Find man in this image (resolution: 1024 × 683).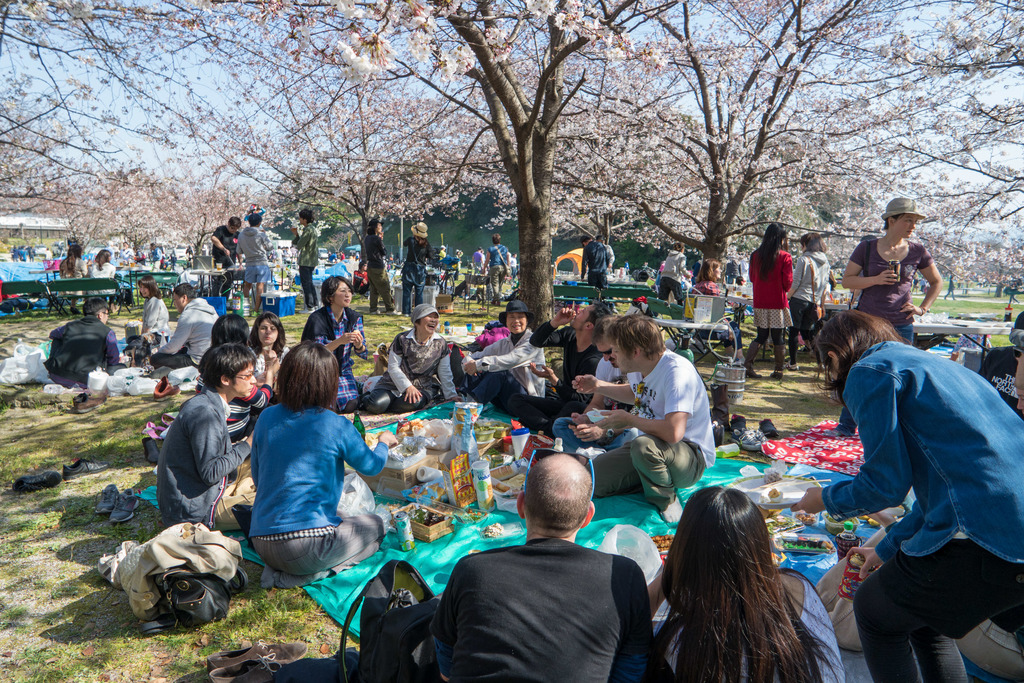
Rect(594, 236, 615, 267).
